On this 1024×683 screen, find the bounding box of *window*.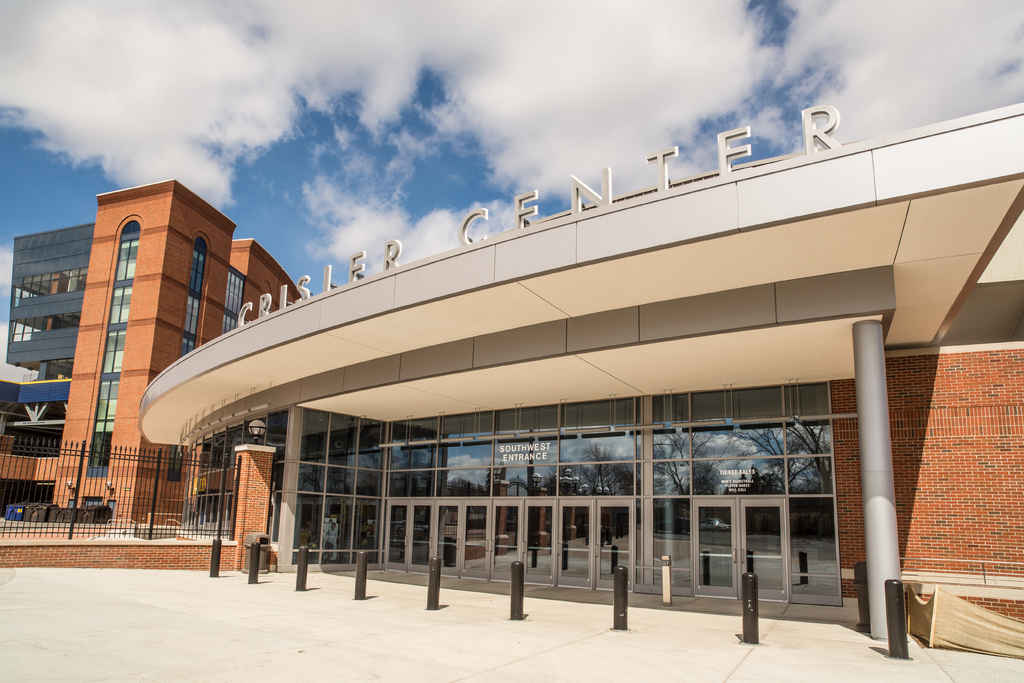
Bounding box: 169,243,211,481.
